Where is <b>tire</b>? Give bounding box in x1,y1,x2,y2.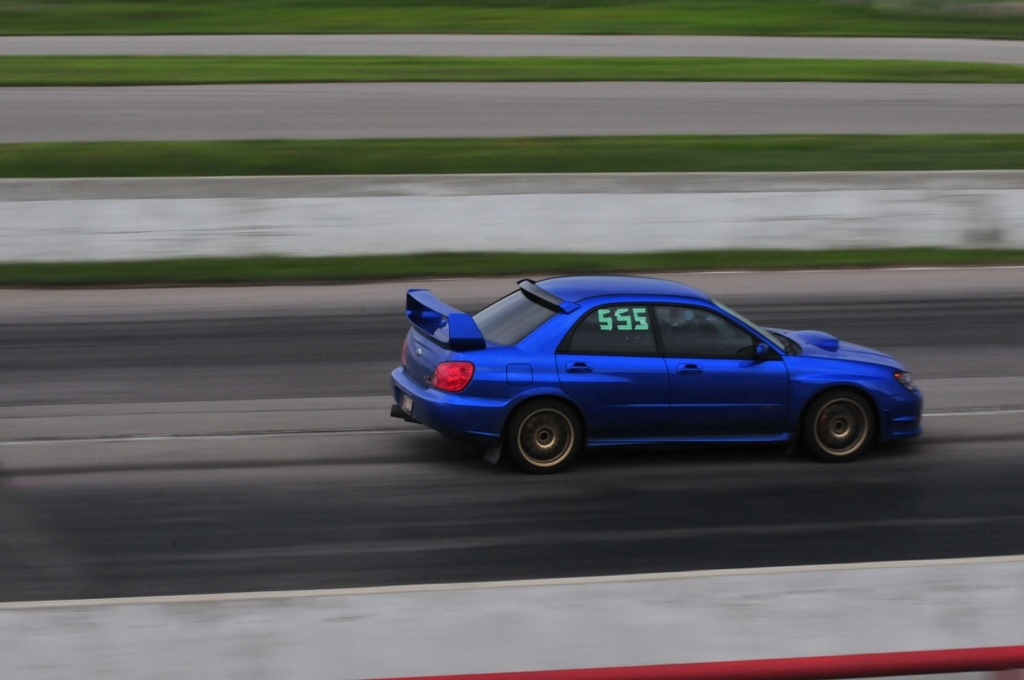
503,393,579,470.
